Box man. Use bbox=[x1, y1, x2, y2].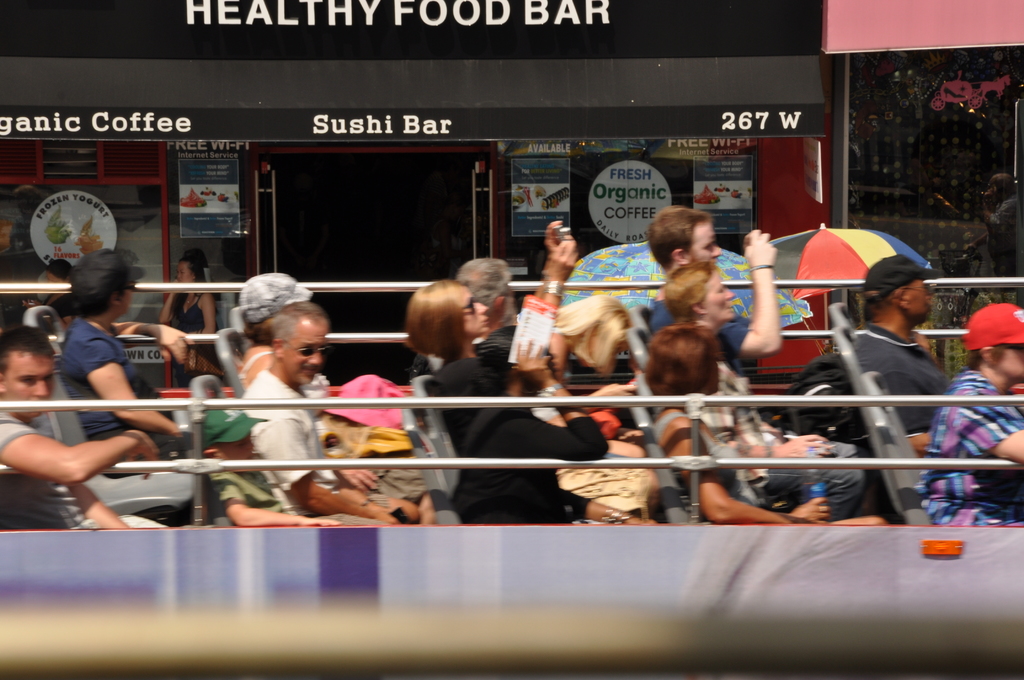
bbox=[236, 299, 424, 538].
